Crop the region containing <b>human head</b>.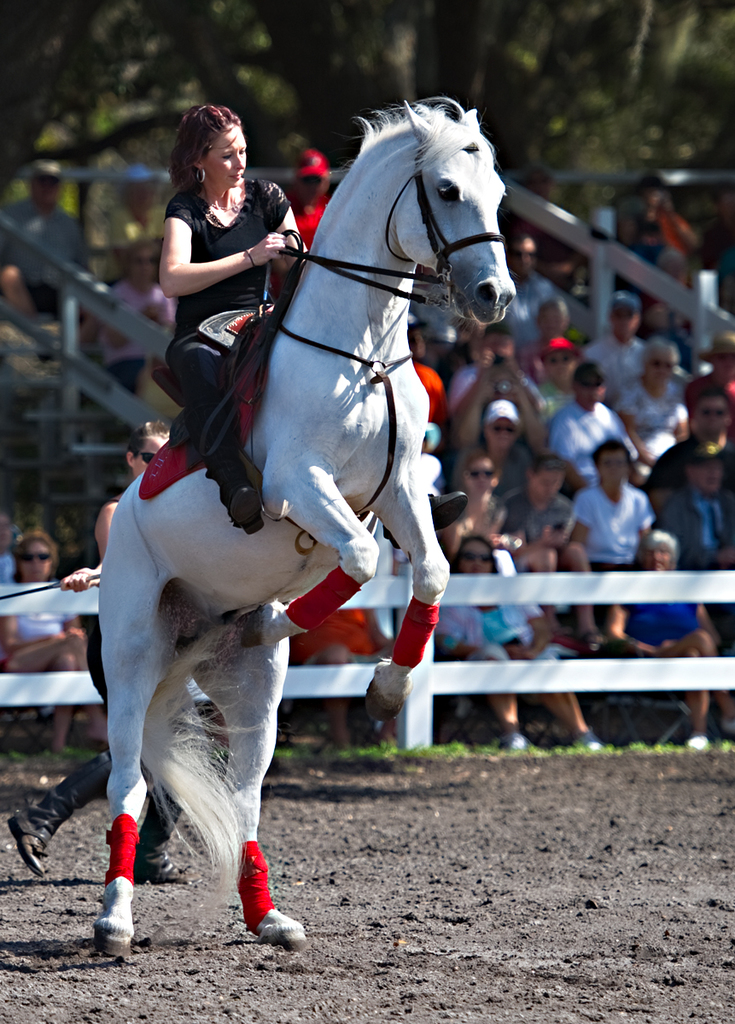
Crop region: region(643, 339, 678, 388).
